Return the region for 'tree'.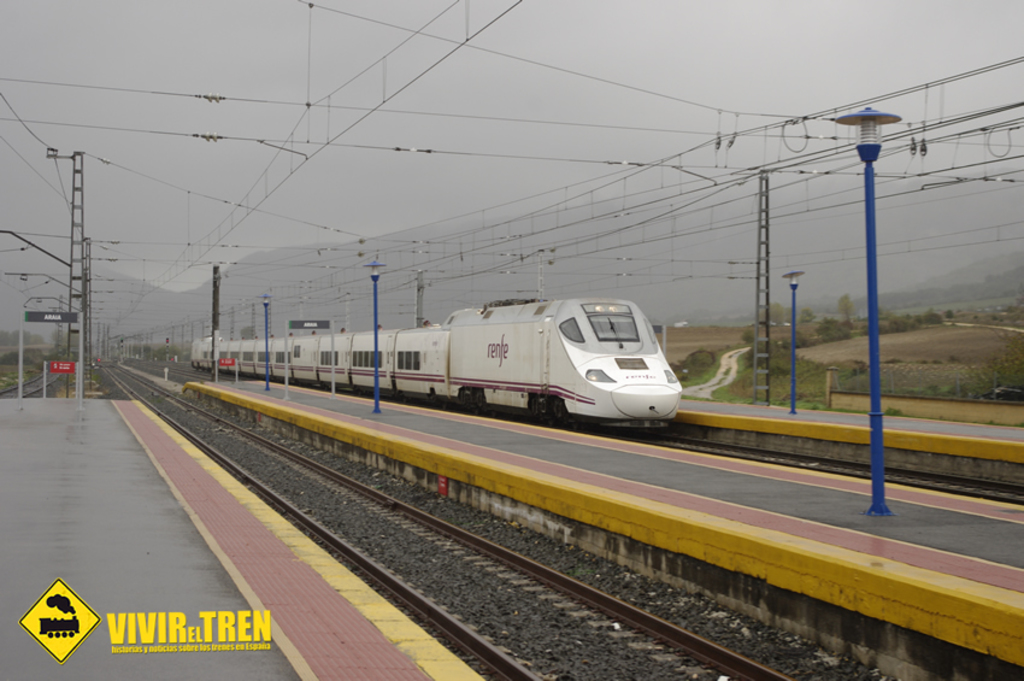
region(134, 344, 147, 365).
